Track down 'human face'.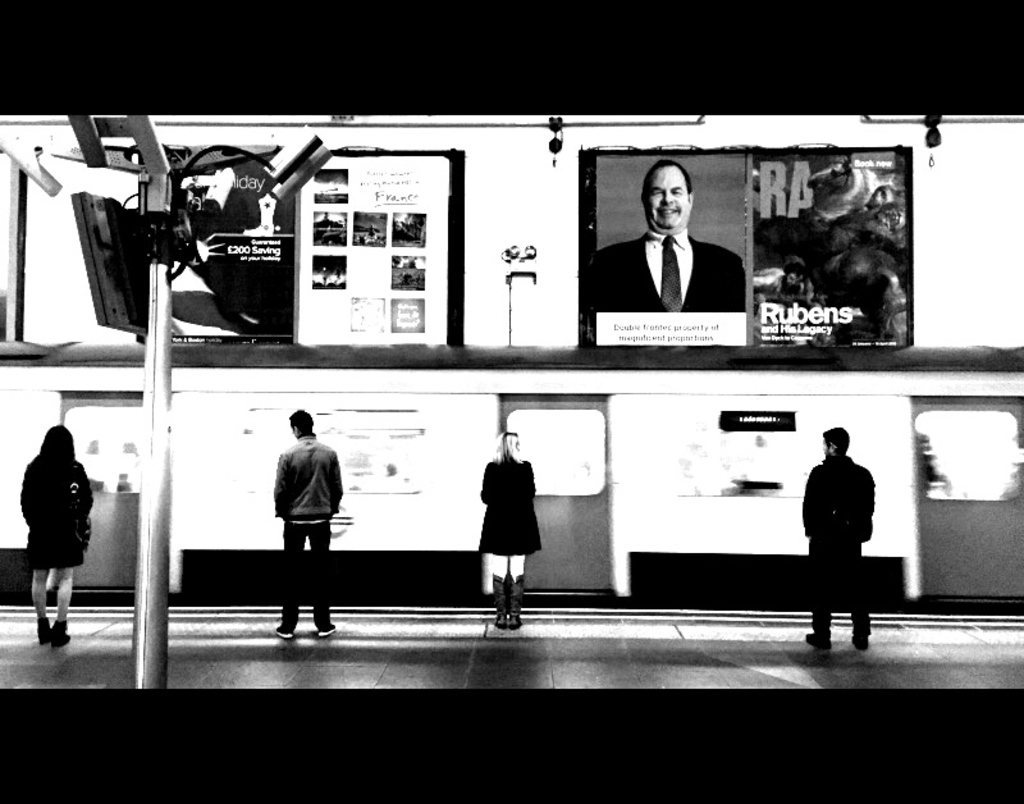
Tracked to l=645, t=165, r=689, b=230.
